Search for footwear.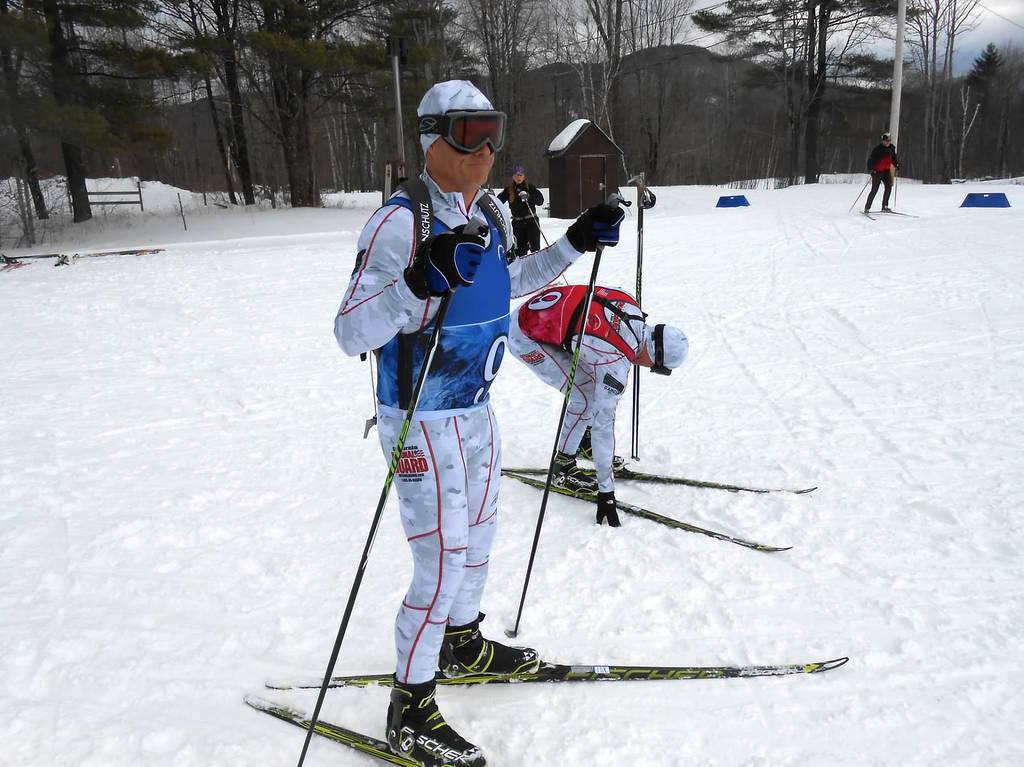
Found at left=436, top=609, right=536, bottom=682.
